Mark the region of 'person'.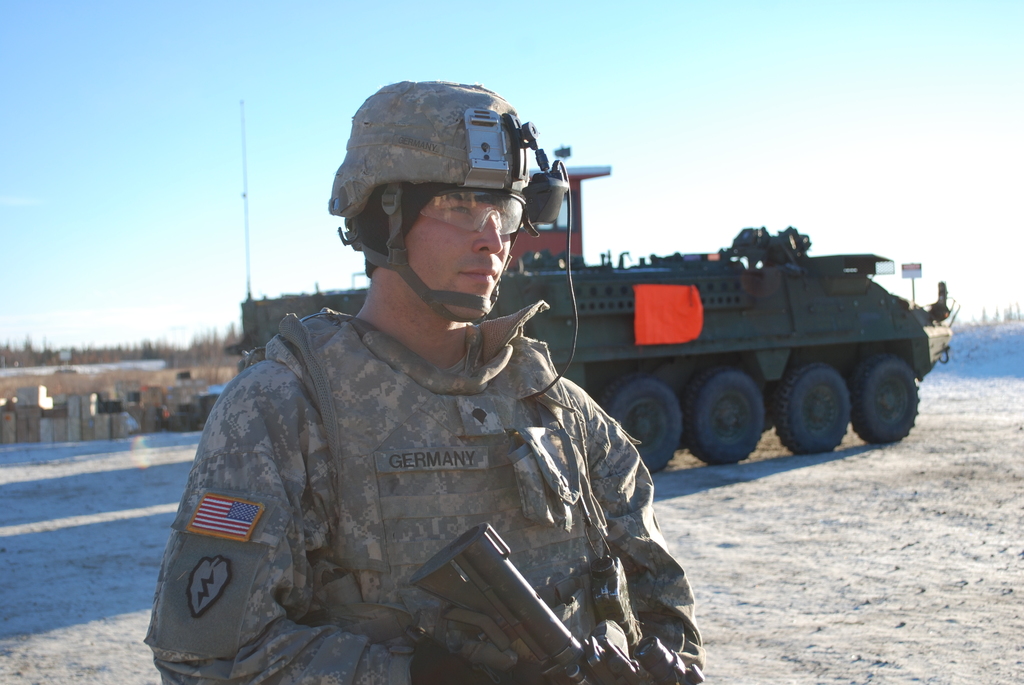
Region: x1=149 y1=79 x2=701 y2=684.
